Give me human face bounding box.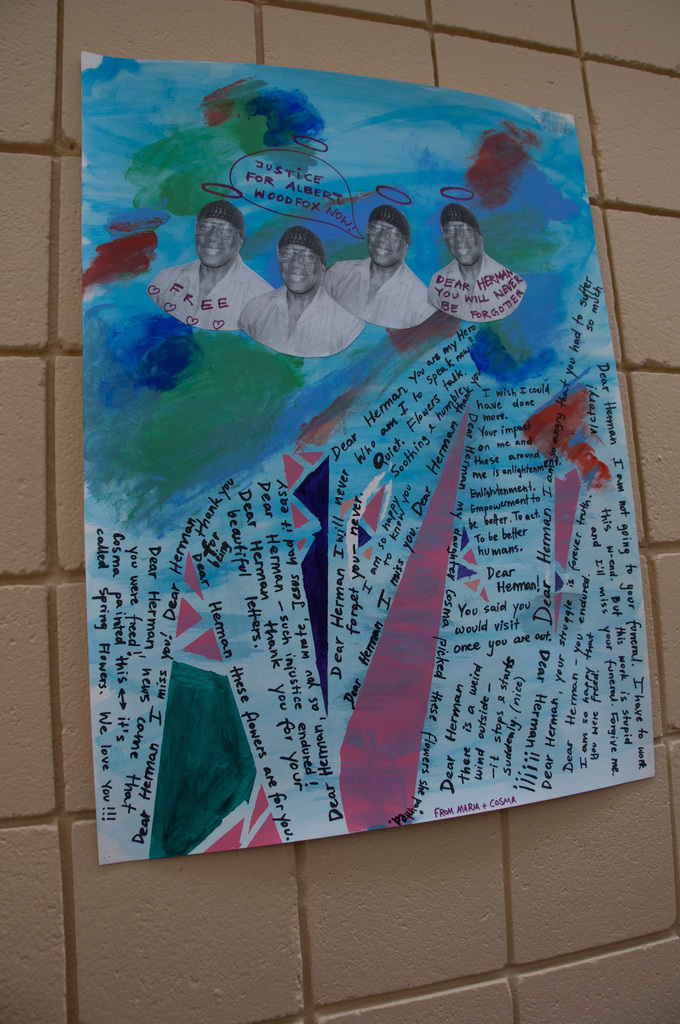
[278,245,322,291].
